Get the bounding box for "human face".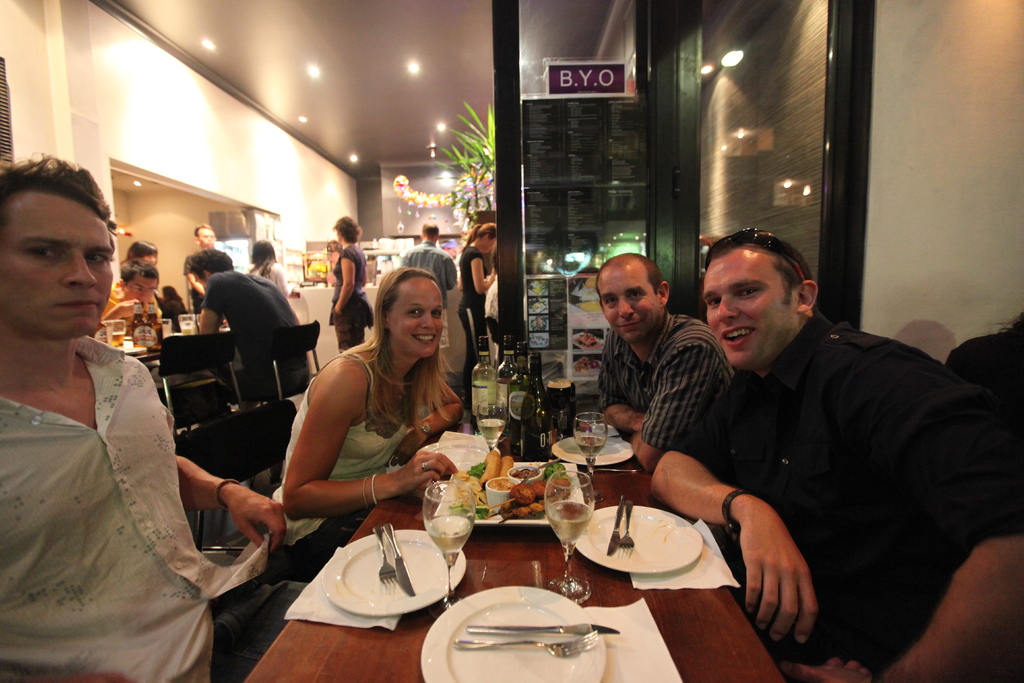
0,193,118,334.
